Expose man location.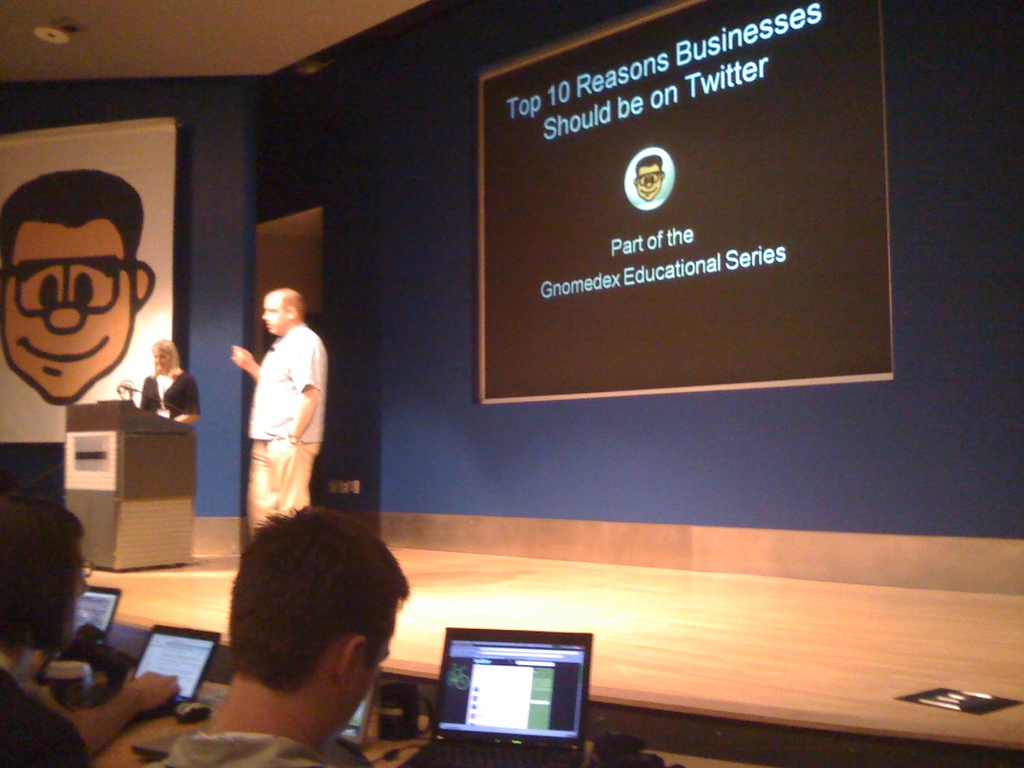
Exposed at 140:502:411:767.
